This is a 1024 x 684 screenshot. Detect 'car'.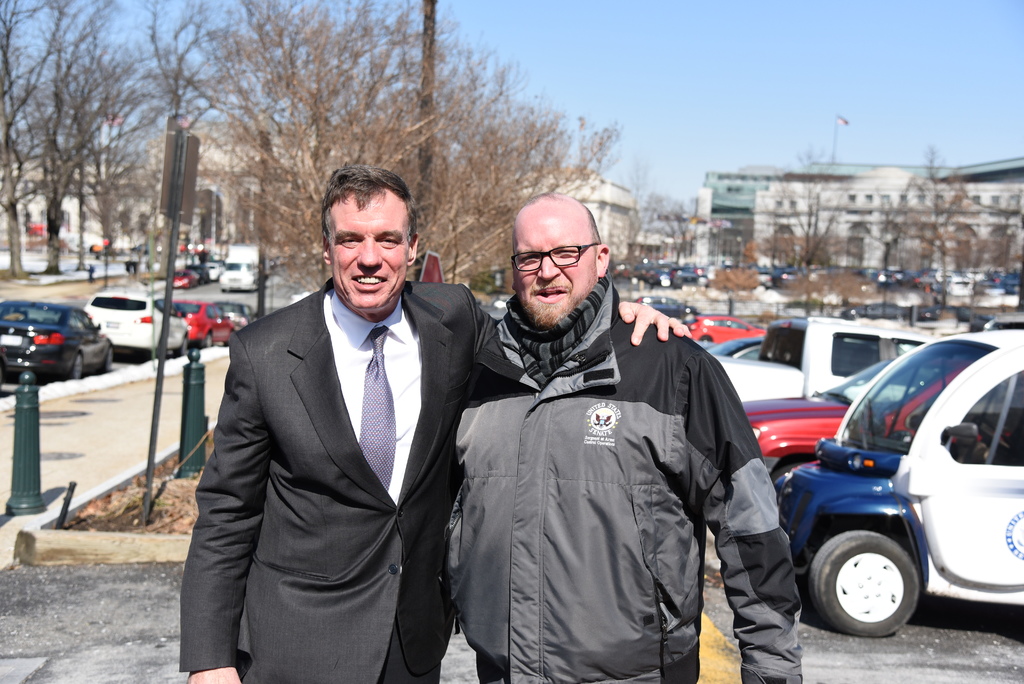
214:259:271:292.
